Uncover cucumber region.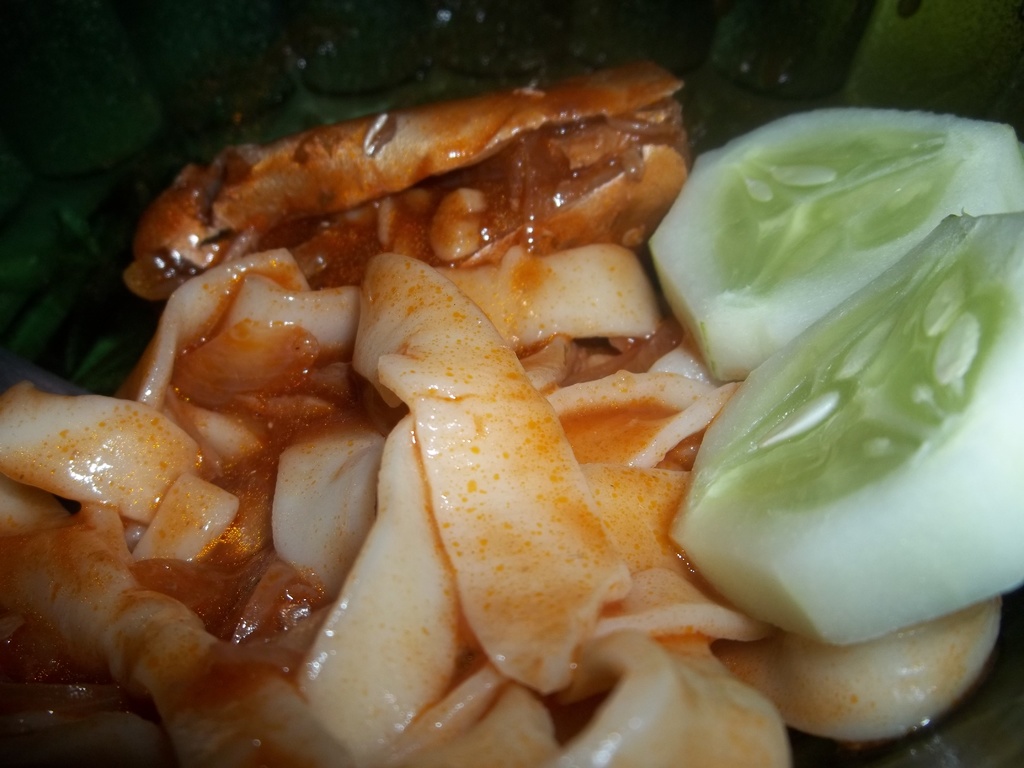
Uncovered: bbox(669, 205, 1023, 644).
